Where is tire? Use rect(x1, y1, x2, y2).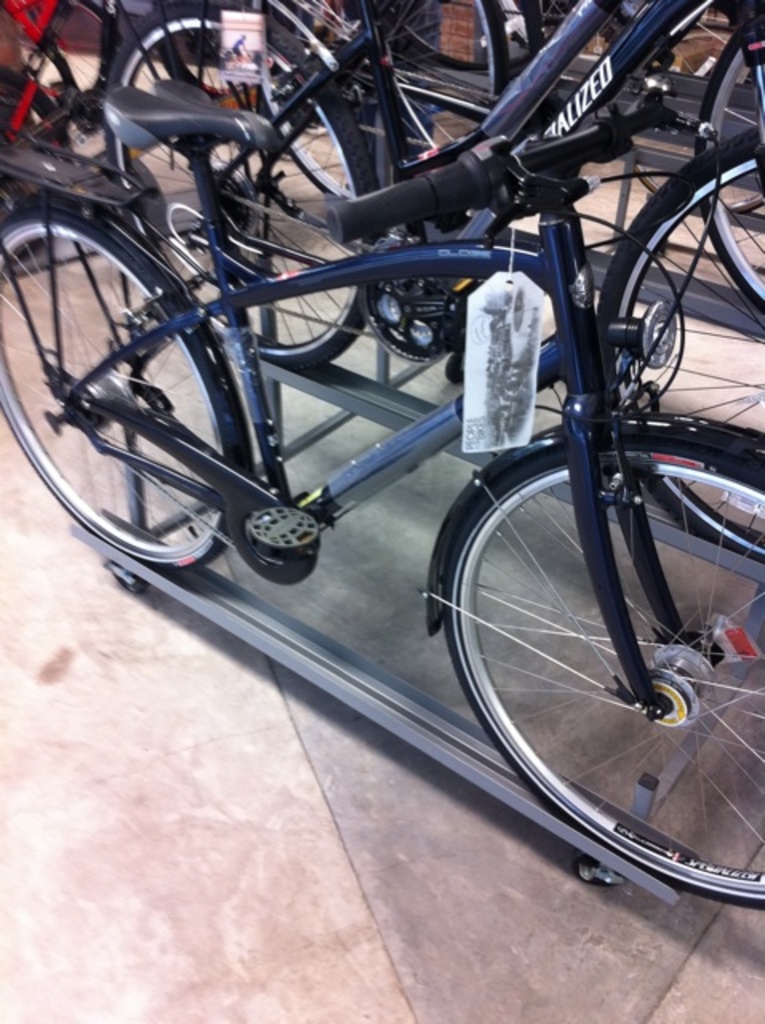
rect(0, 219, 238, 574).
